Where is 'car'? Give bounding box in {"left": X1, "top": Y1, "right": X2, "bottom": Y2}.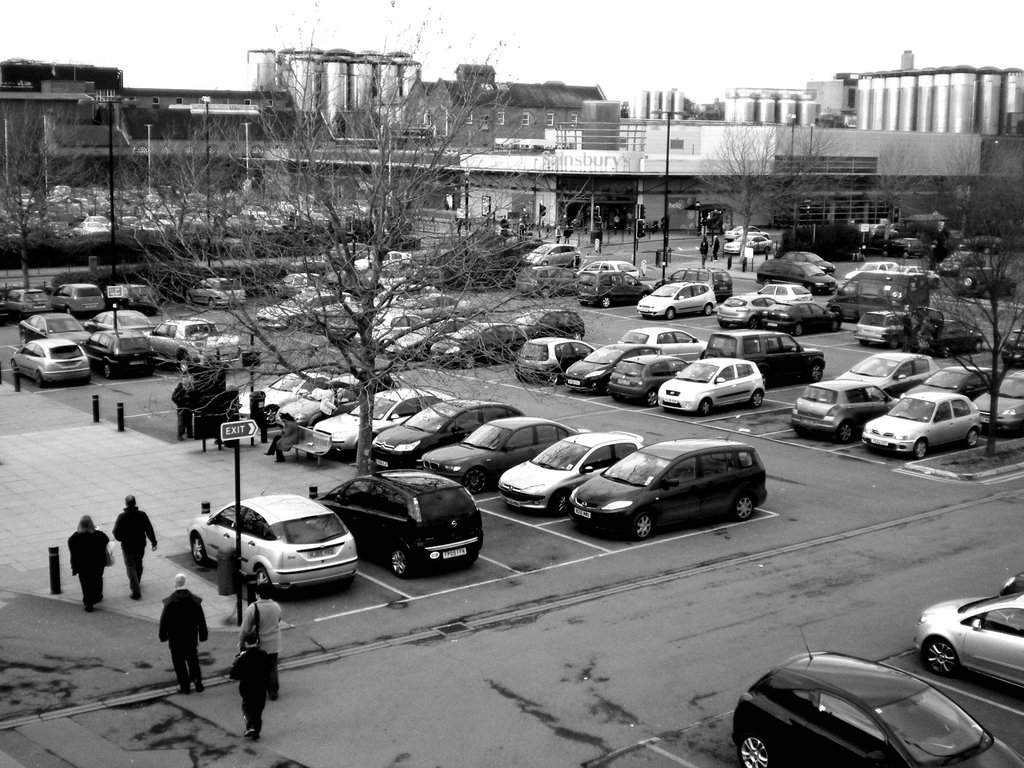
{"left": 659, "top": 266, "right": 725, "bottom": 293}.
